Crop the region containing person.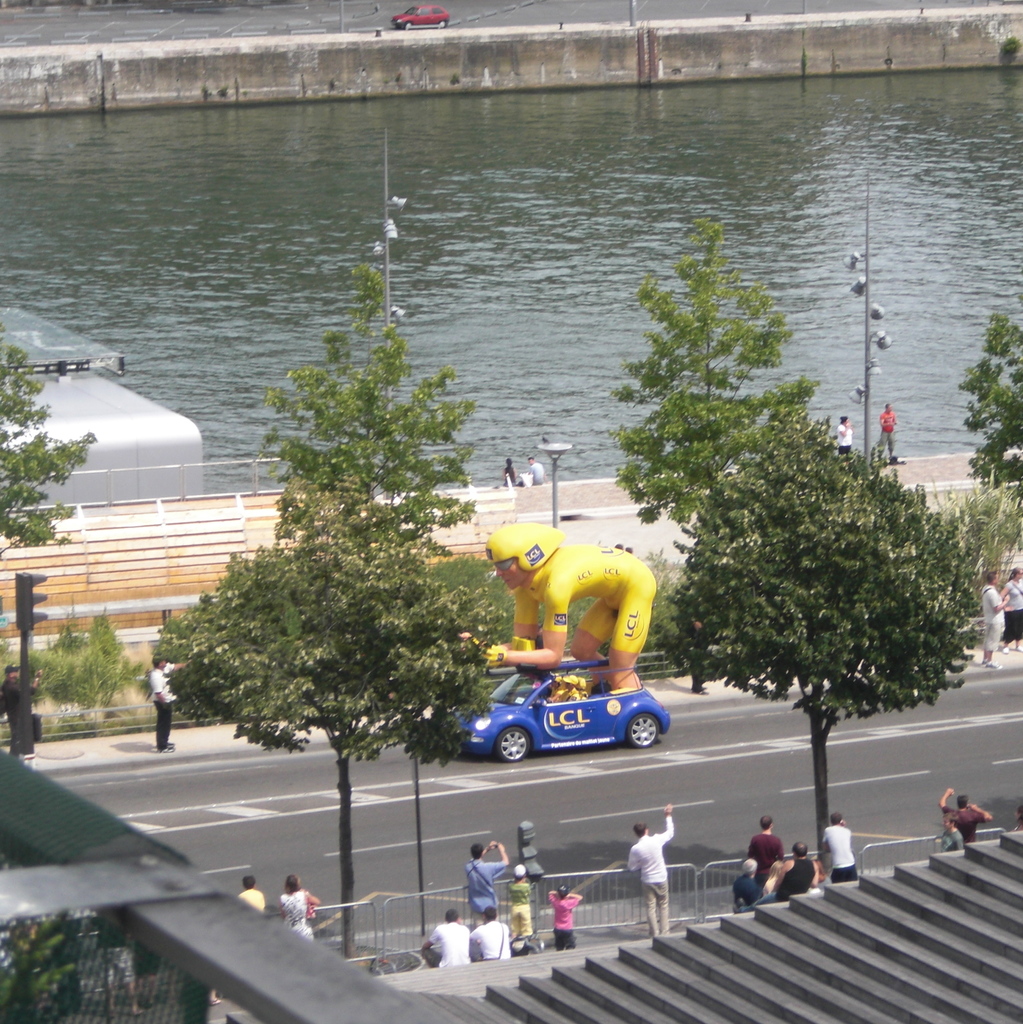
Crop region: 939,785,992,840.
